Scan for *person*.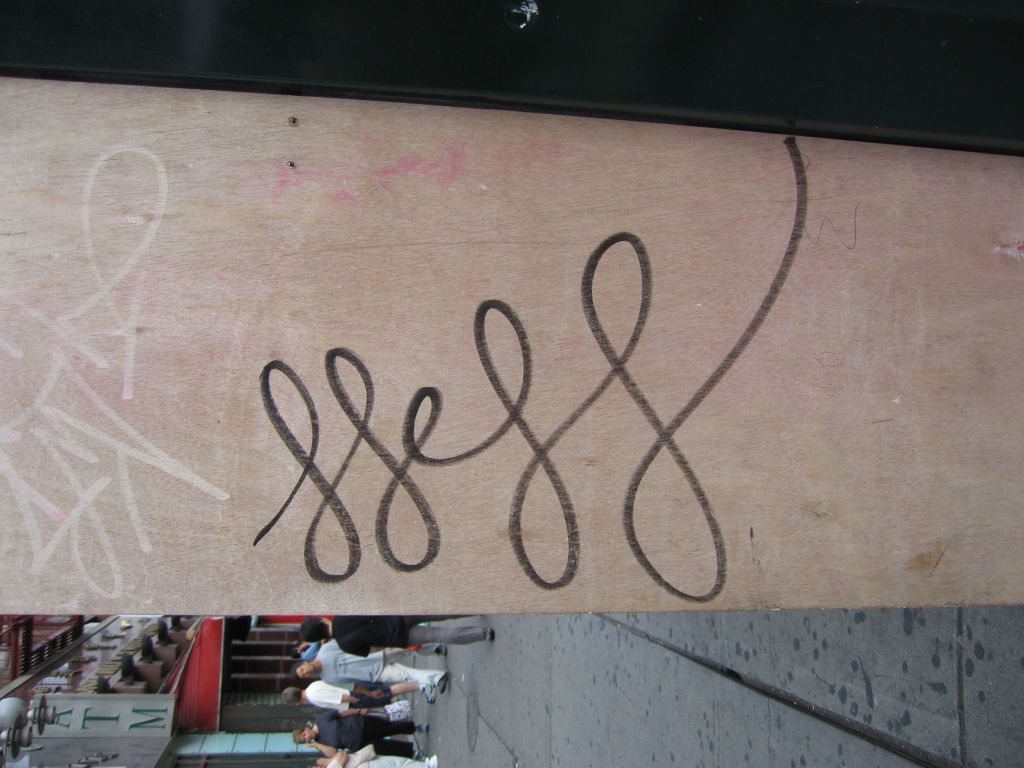
Scan result: x1=294 y1=639 x2=447 y2=694.
